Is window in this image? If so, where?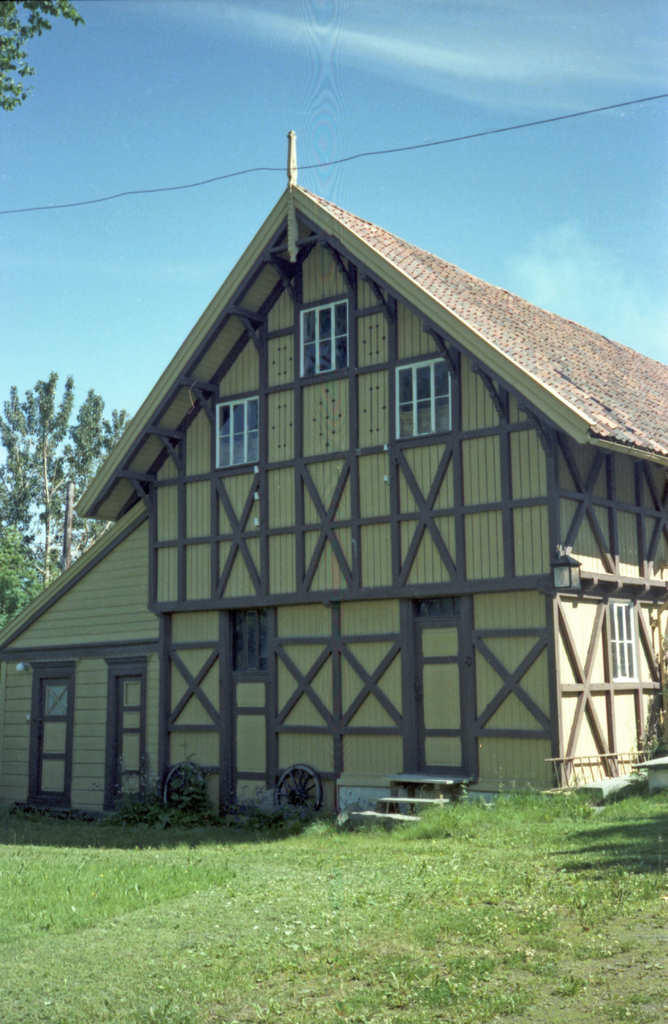
Yes, at left=224, top=598, right=273, bottom=682.
